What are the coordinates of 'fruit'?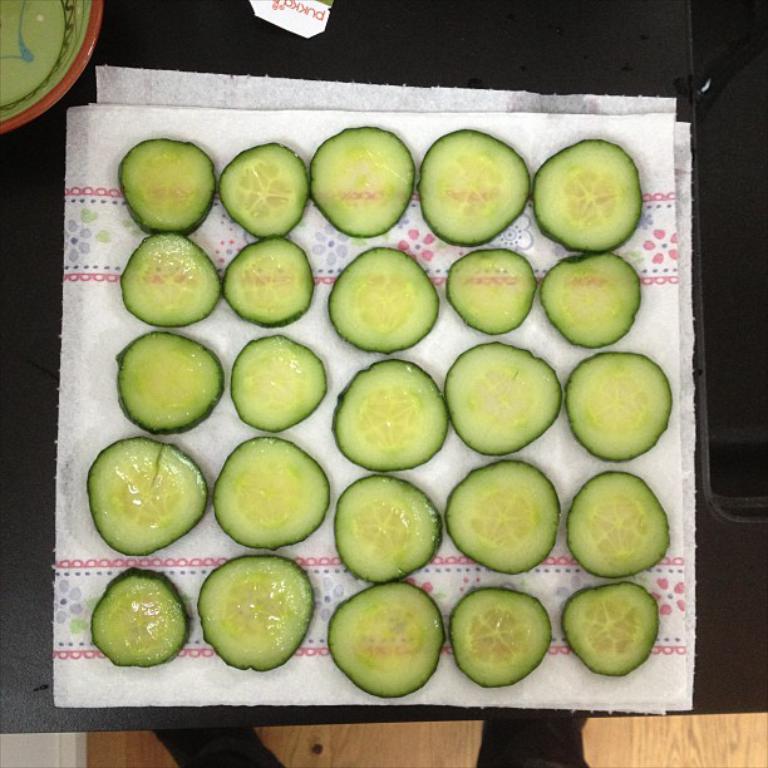
bbox=(79, 434, 217, 552).
